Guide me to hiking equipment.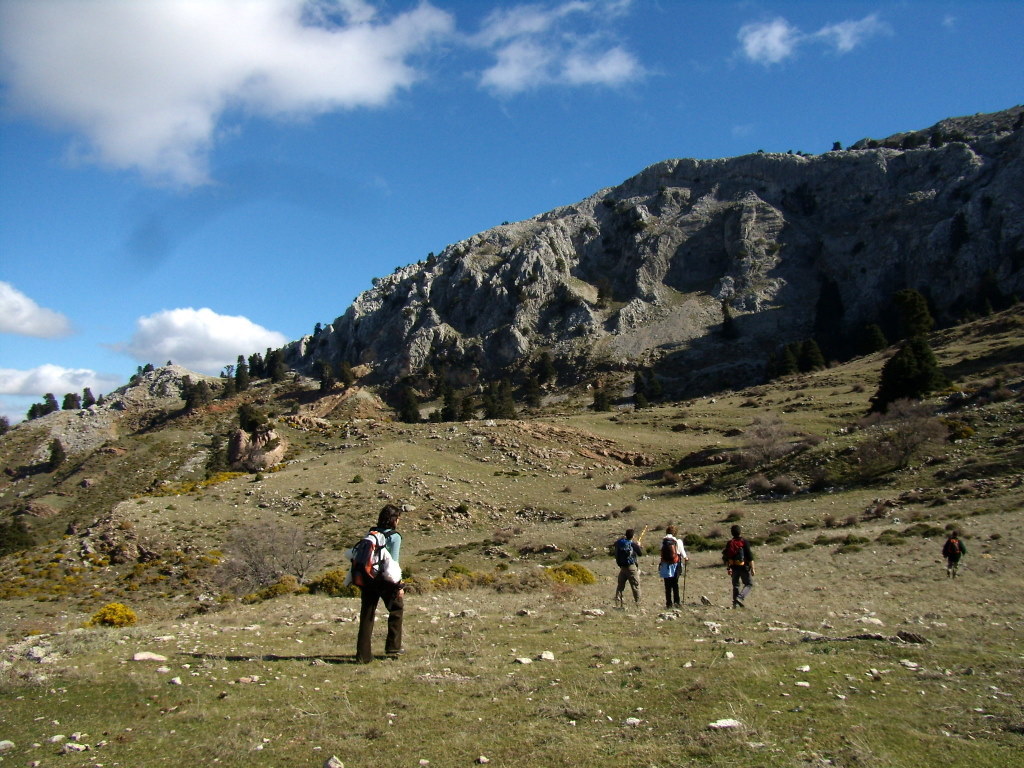
Guidance: (x1=612, y1=536, x2=639, y2=571).
